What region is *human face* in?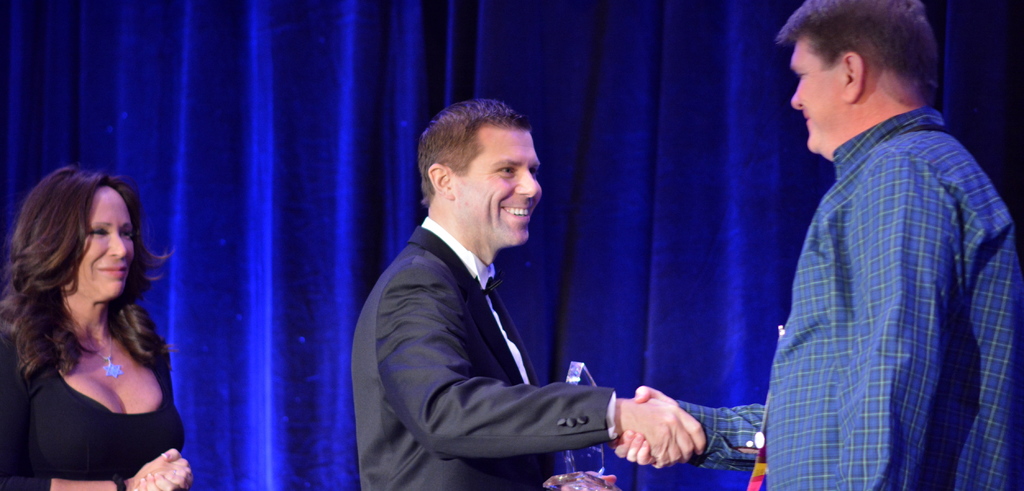
<bbox>791, 33, 846, 149</bbox>.
